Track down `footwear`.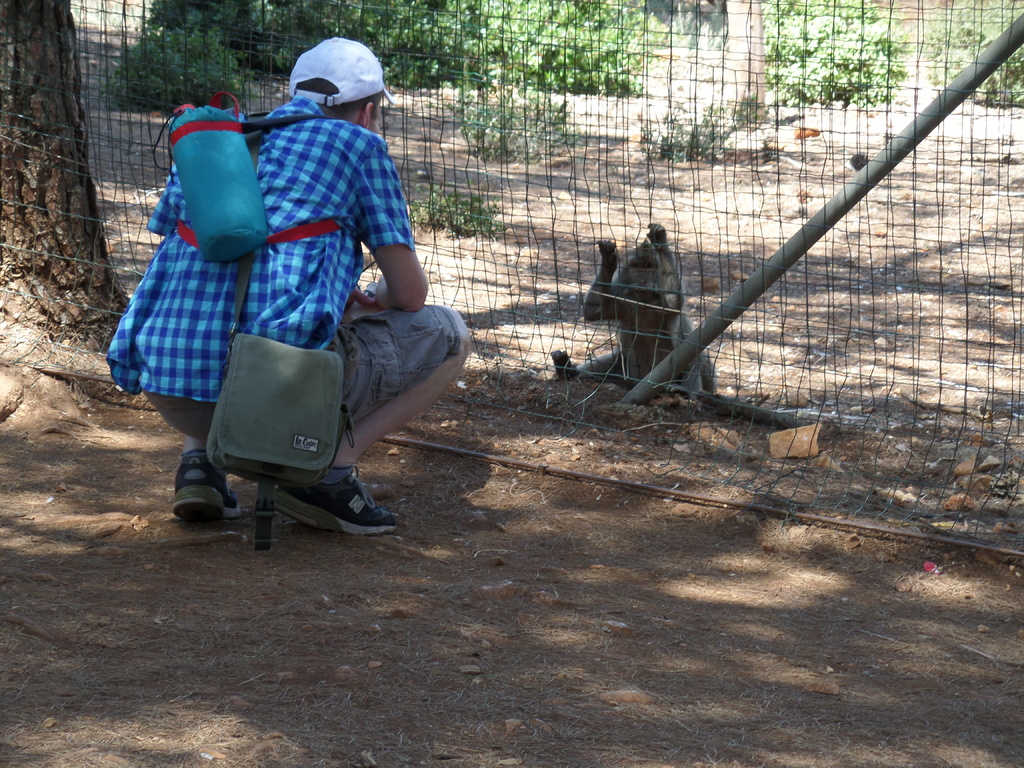
Tracked to select_region(172, 461, 250, 521).
